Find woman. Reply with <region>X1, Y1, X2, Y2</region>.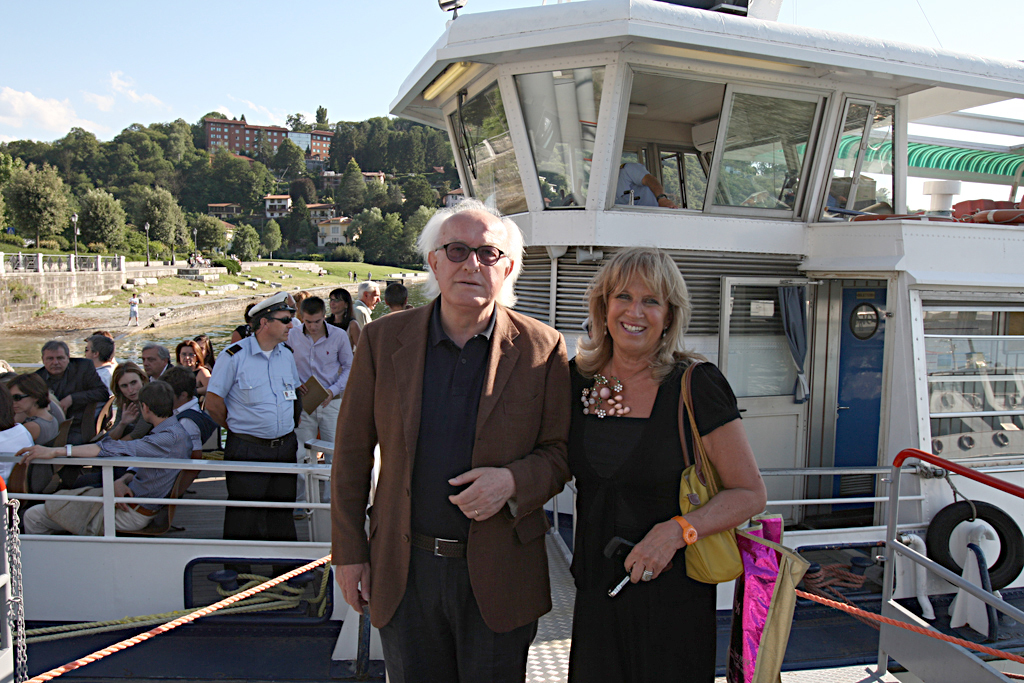
<region>59, 364, 146, 487</region>.
